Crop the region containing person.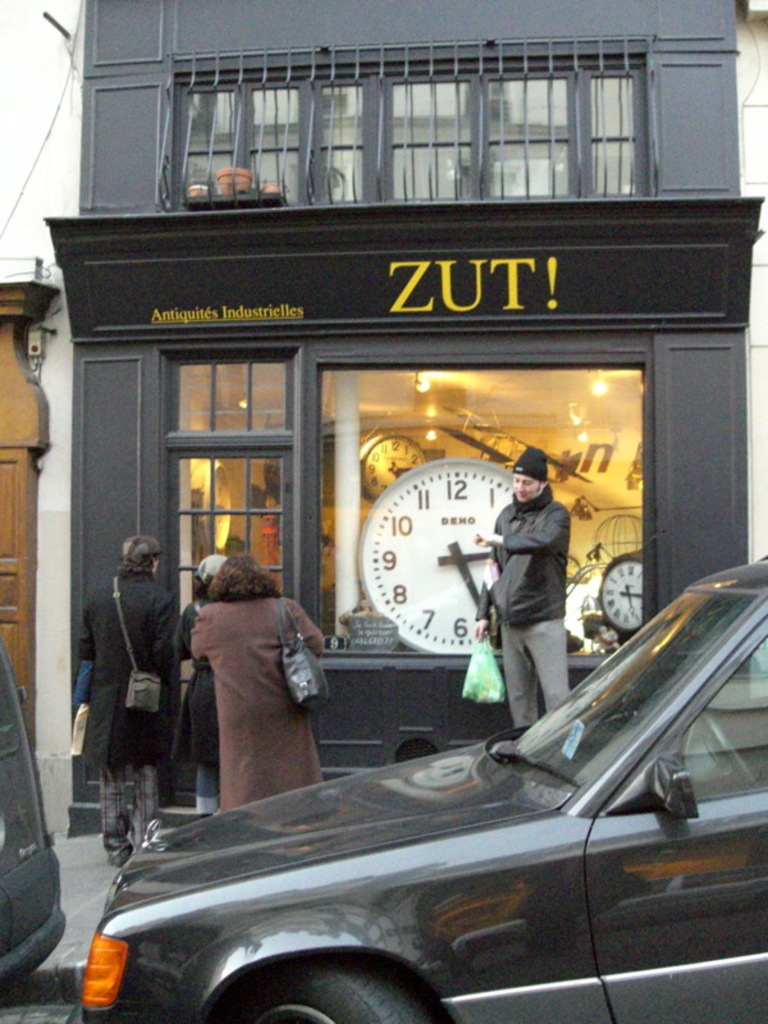
Crop region: bbox=(183, 549, 224, 813).
